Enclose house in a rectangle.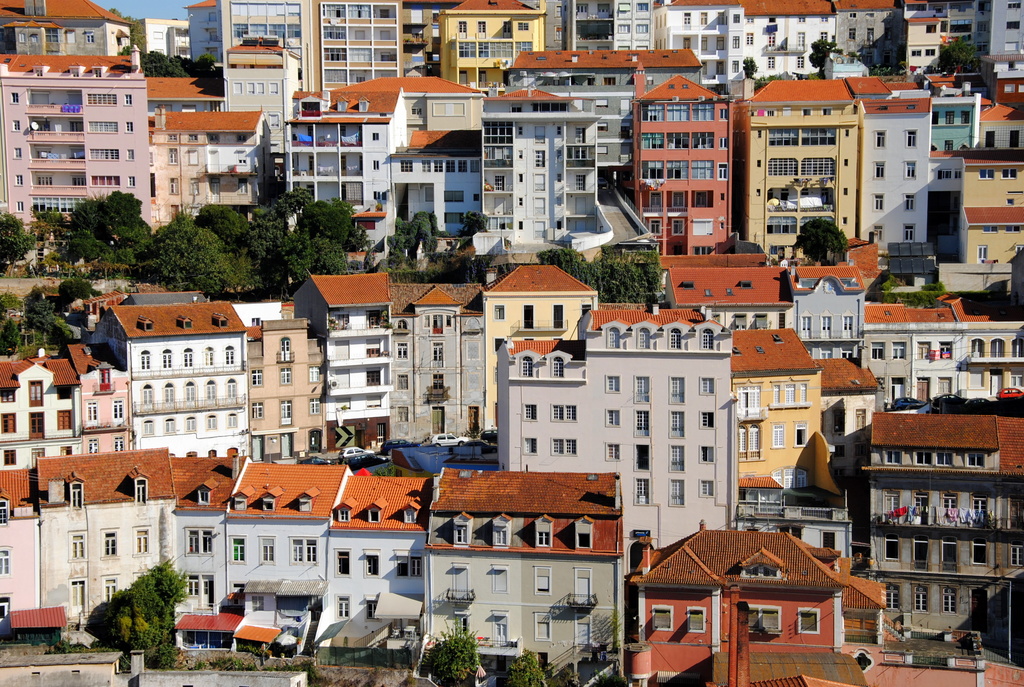
pyautogui.locateOnScreen(0, 60, 159, 236).
